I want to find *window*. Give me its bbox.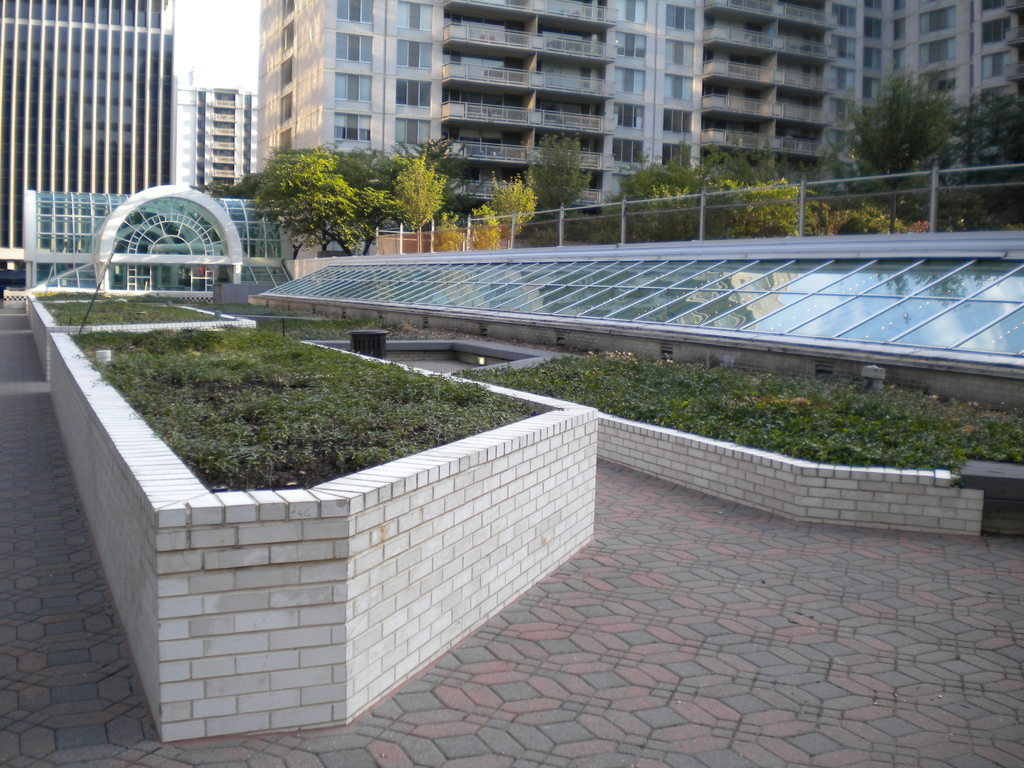
<bbox>334, 70, 374, 103</bbox>.
